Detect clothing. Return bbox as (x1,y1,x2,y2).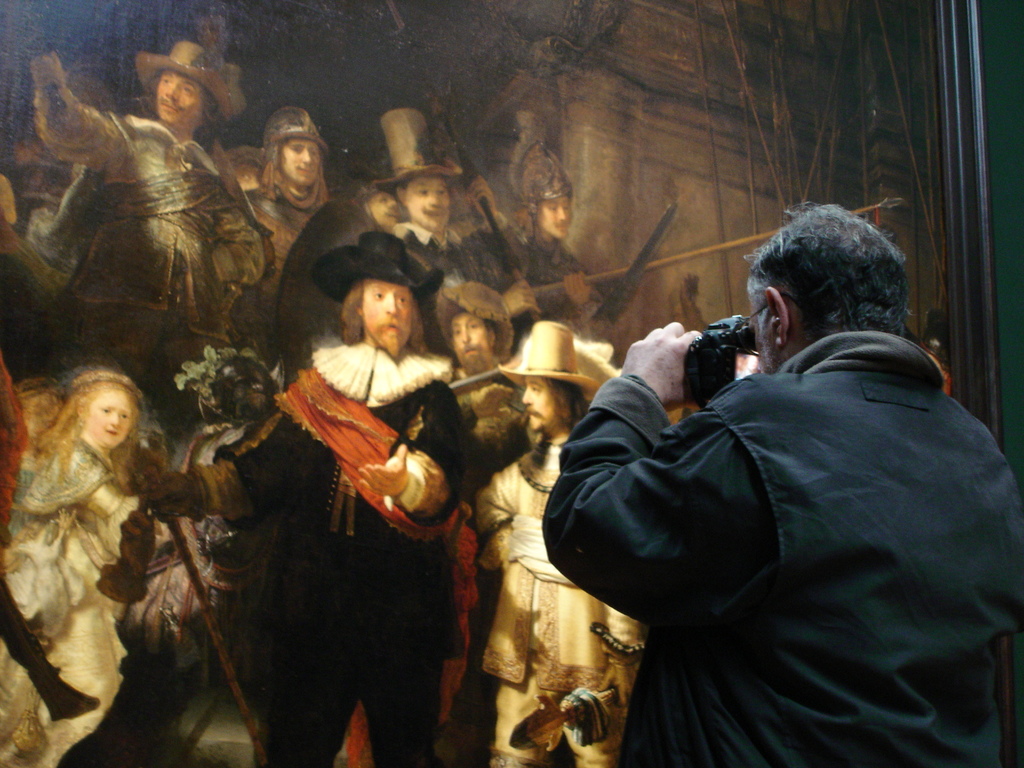
(516,232,608,330).
